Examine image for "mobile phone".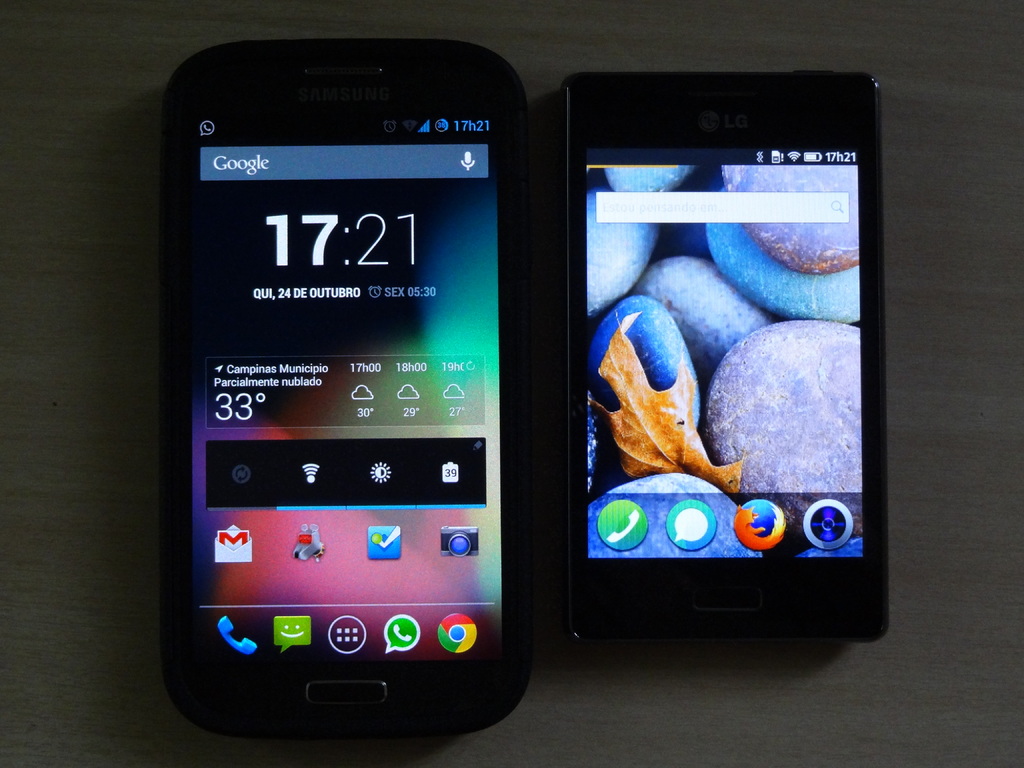
Examination result: crop(554, 70, 888, 659).
